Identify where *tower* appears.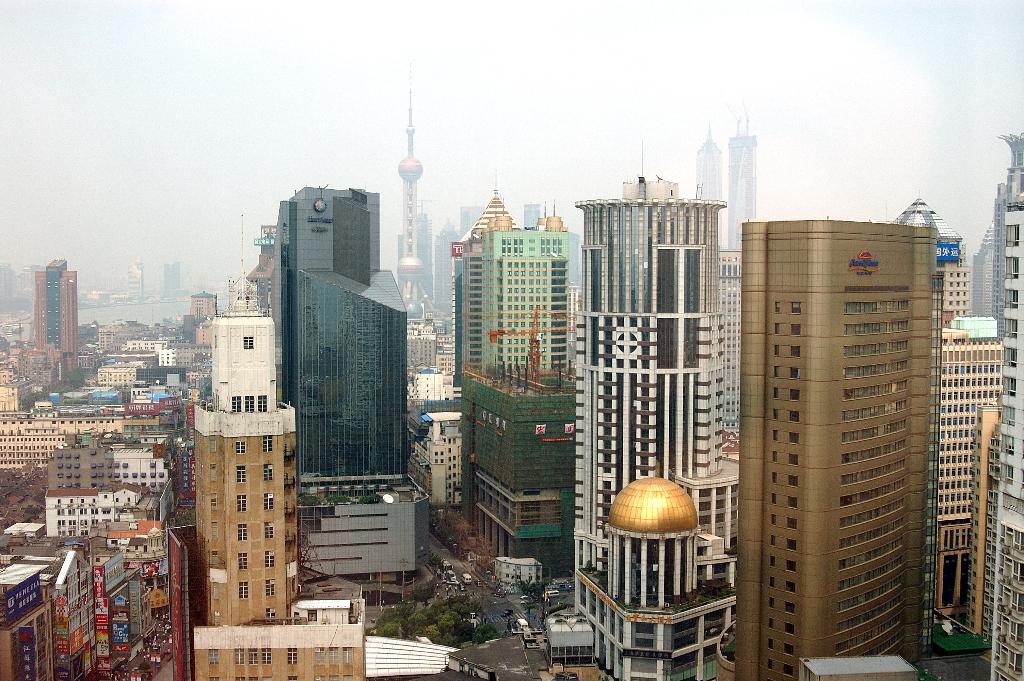
Appears at detection(732, 218, 939, 674).
